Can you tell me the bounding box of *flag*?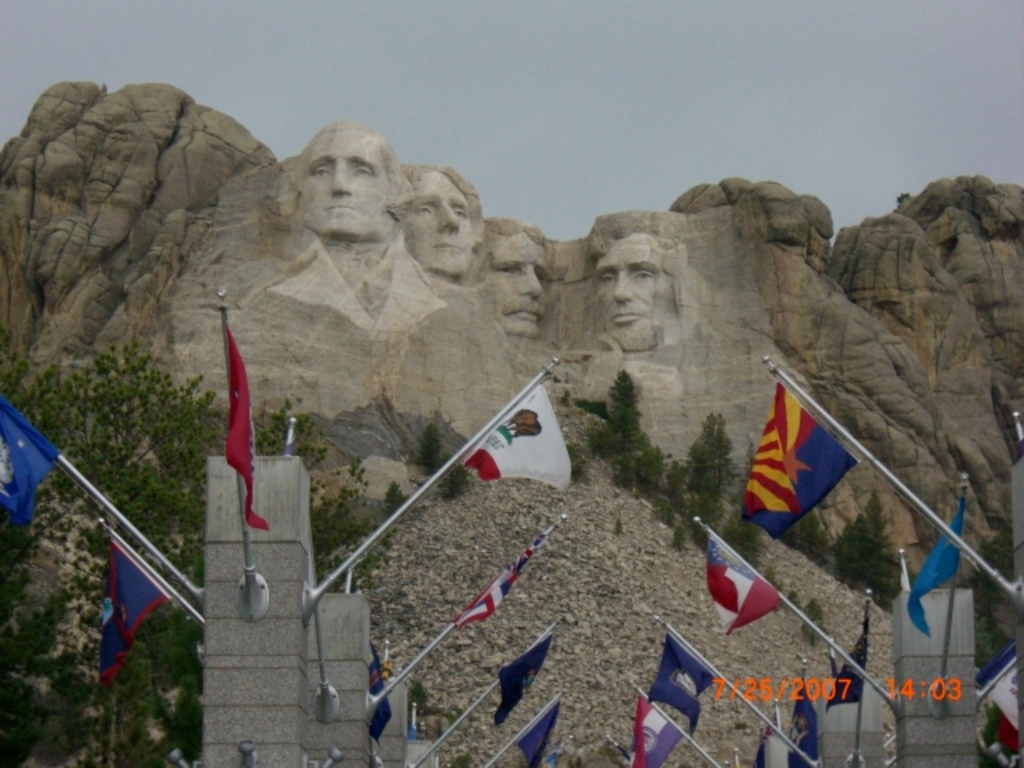
locate(902, 509, 966, 638).
